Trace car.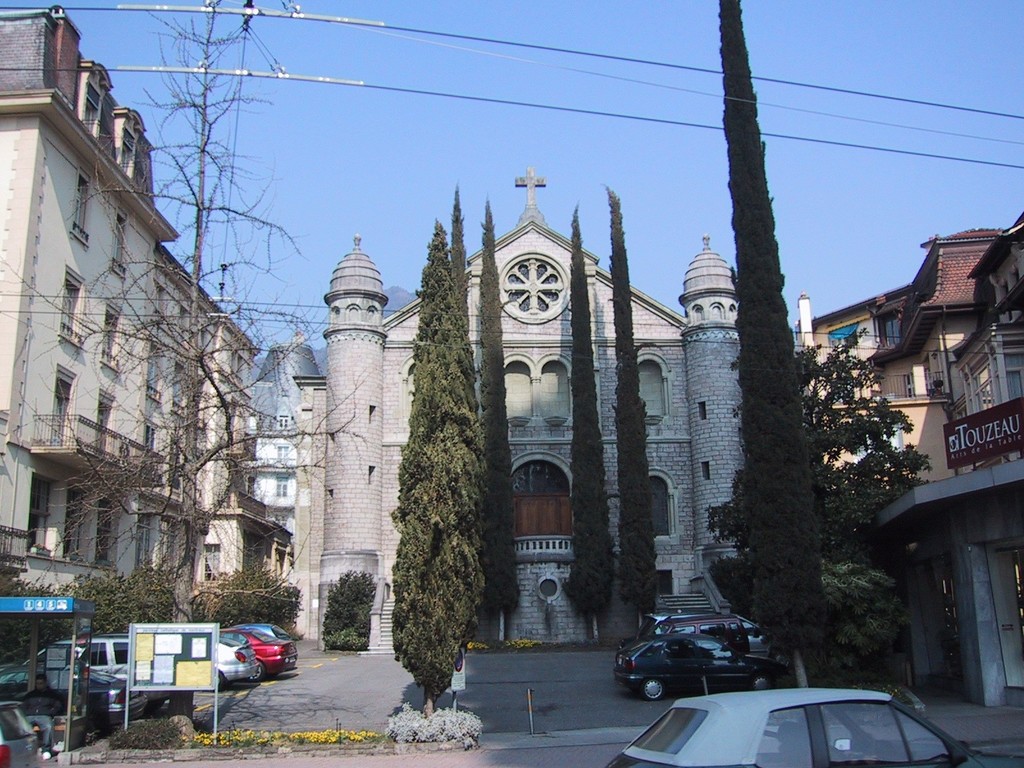
Traced to bbox(218, 636, 259, 692).
